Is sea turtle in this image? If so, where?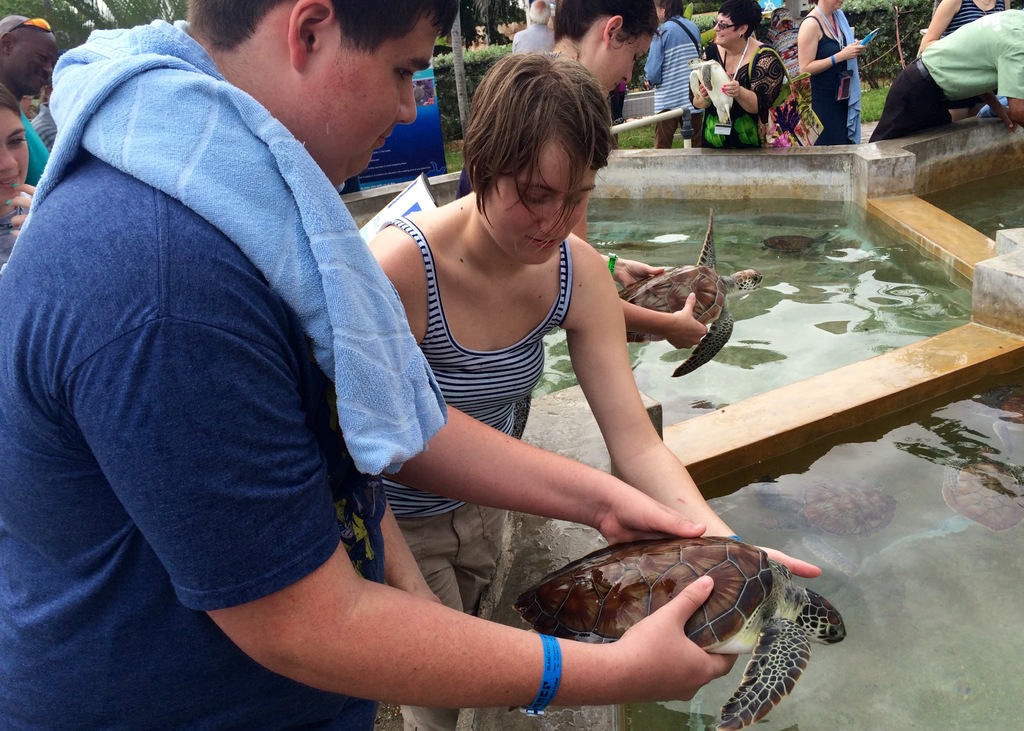
Yes, at box=[611, 206, 761, 378].
